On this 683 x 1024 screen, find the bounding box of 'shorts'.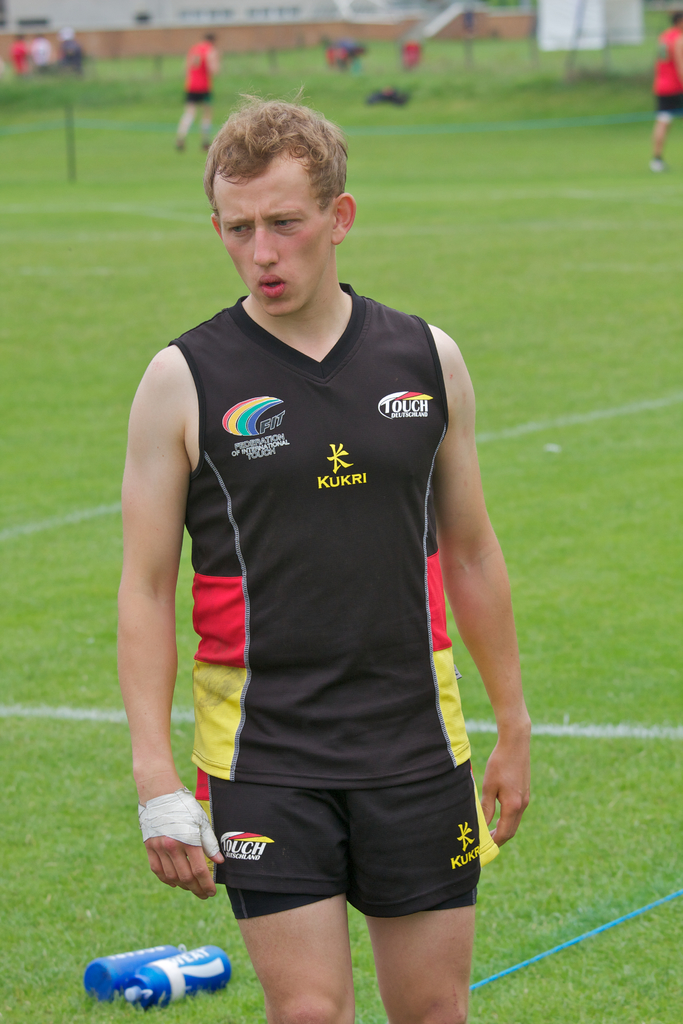
Bounding box: <region>219, 796, 497, 915</region>.
